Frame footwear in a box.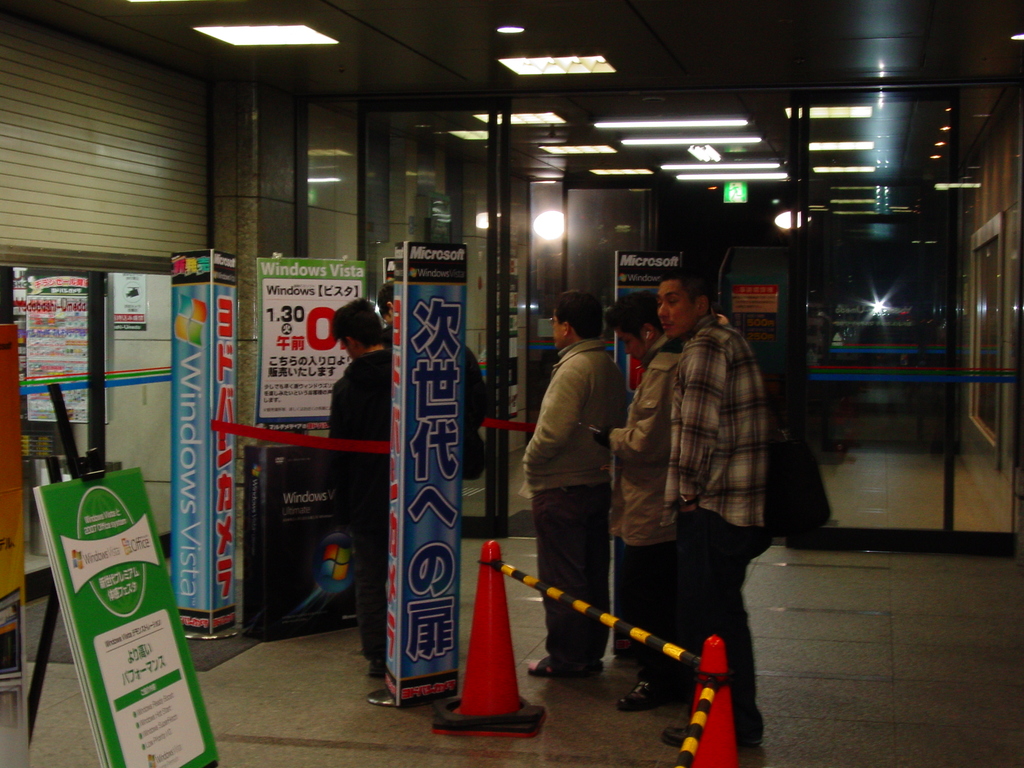
661, 725, 691, 748.
